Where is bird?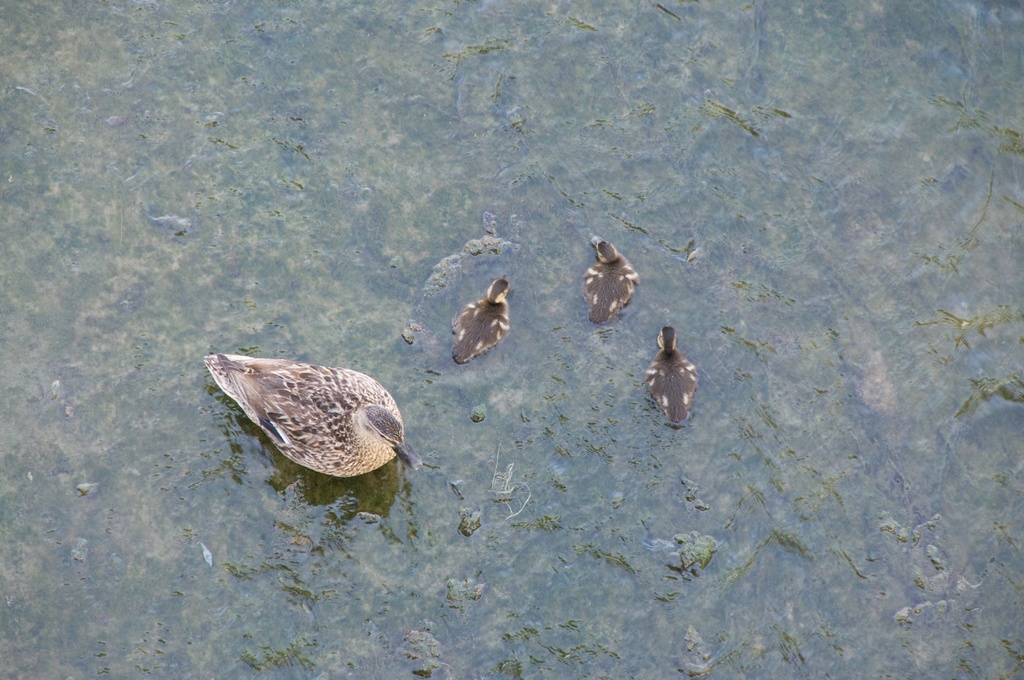
(648, 320, 711, 430).
